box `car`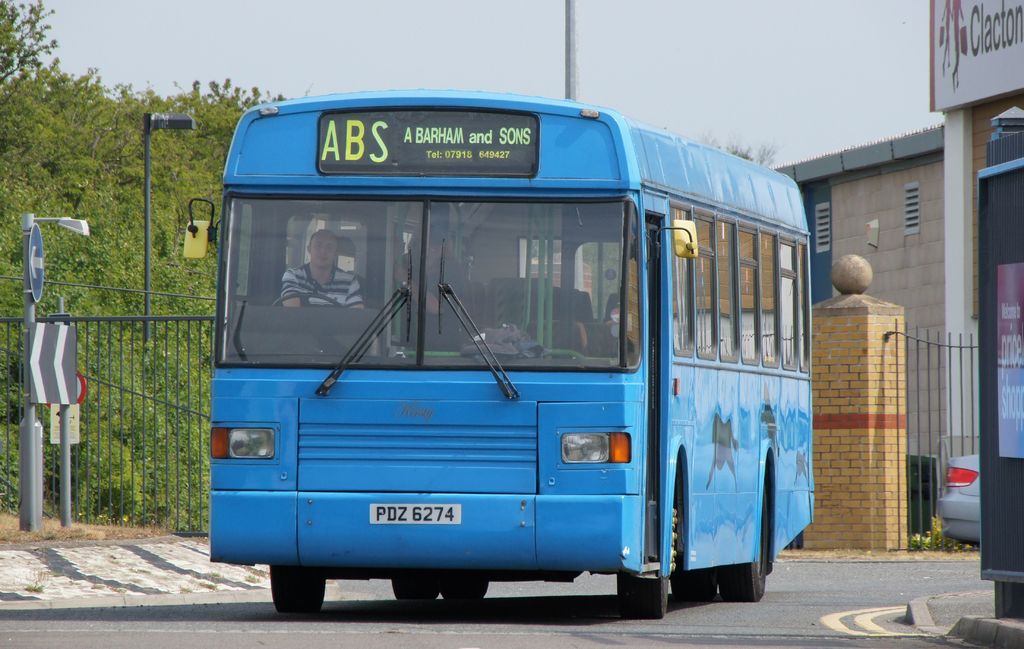
934,465,1011,546
